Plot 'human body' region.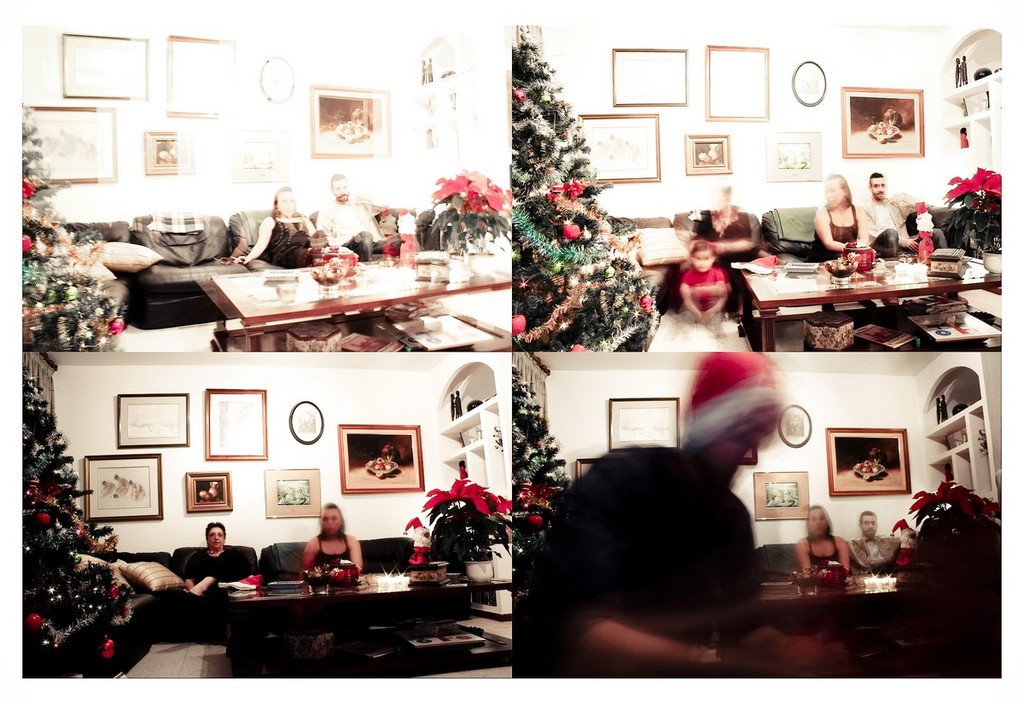
Plotted at box(717, 194, 754, 252).
